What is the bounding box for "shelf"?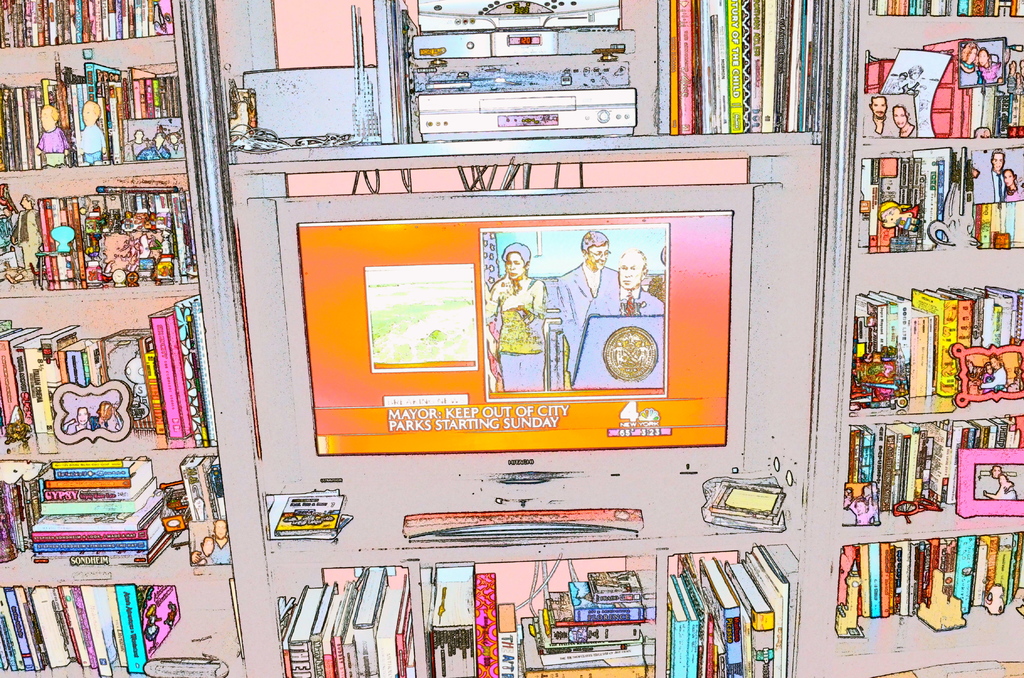
(x1=267, y1=574, x2=426, y2=677).
